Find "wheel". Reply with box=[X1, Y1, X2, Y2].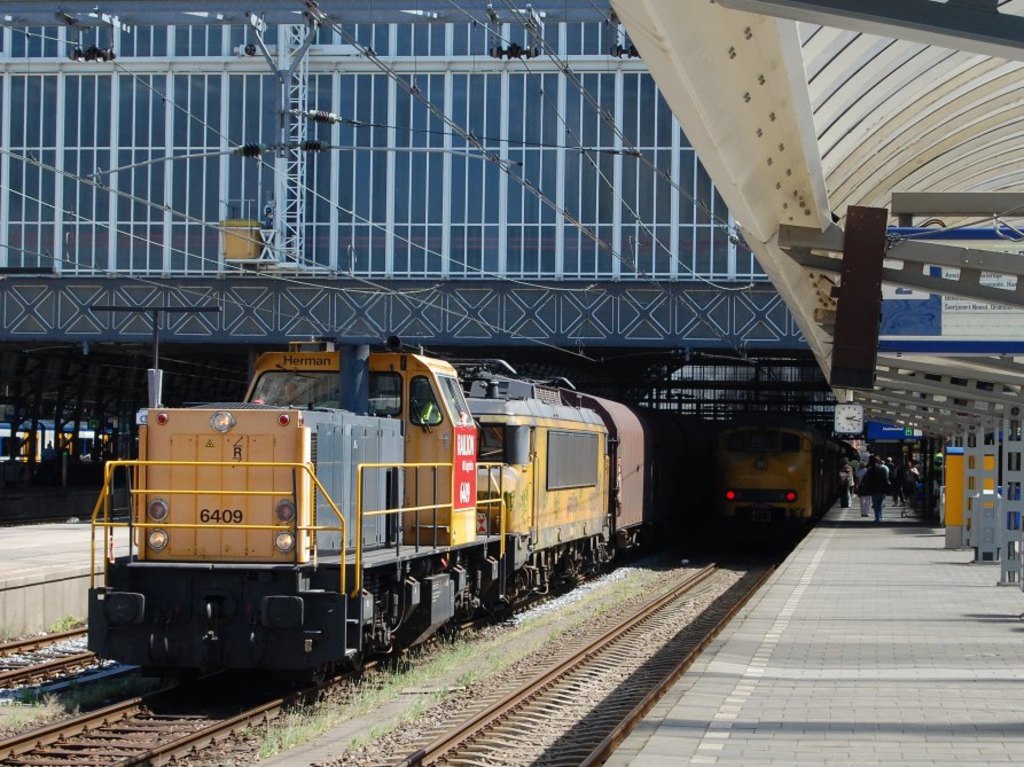
box=[453, 600, 477, 626].
